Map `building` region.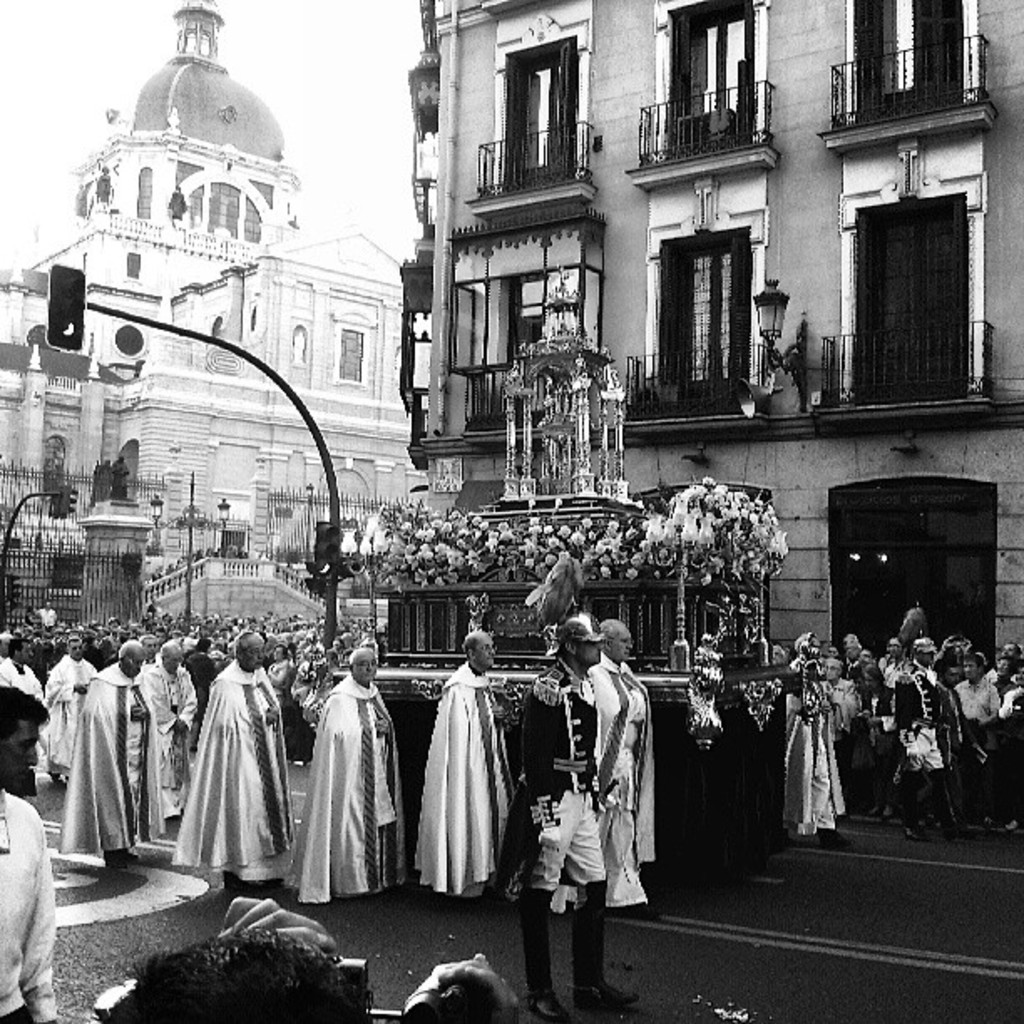
Mapped to (x1=0, y1=343, x2=432, y2=576).
